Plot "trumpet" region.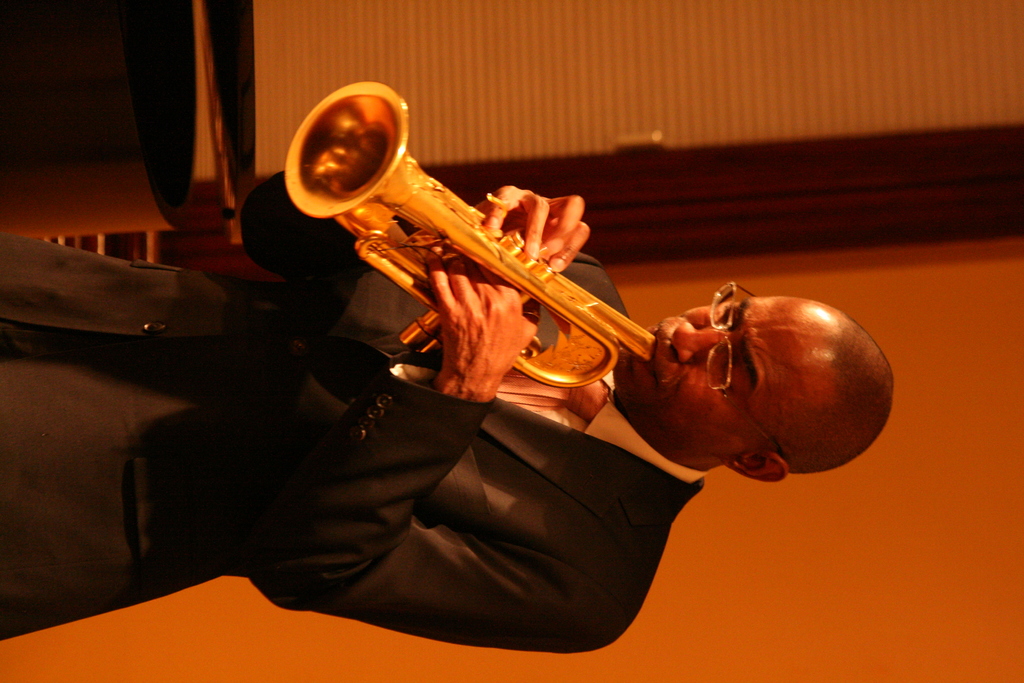
Plotted at {"x1": 286, "y1": 76, "x2": 655, "y2": 391}.
